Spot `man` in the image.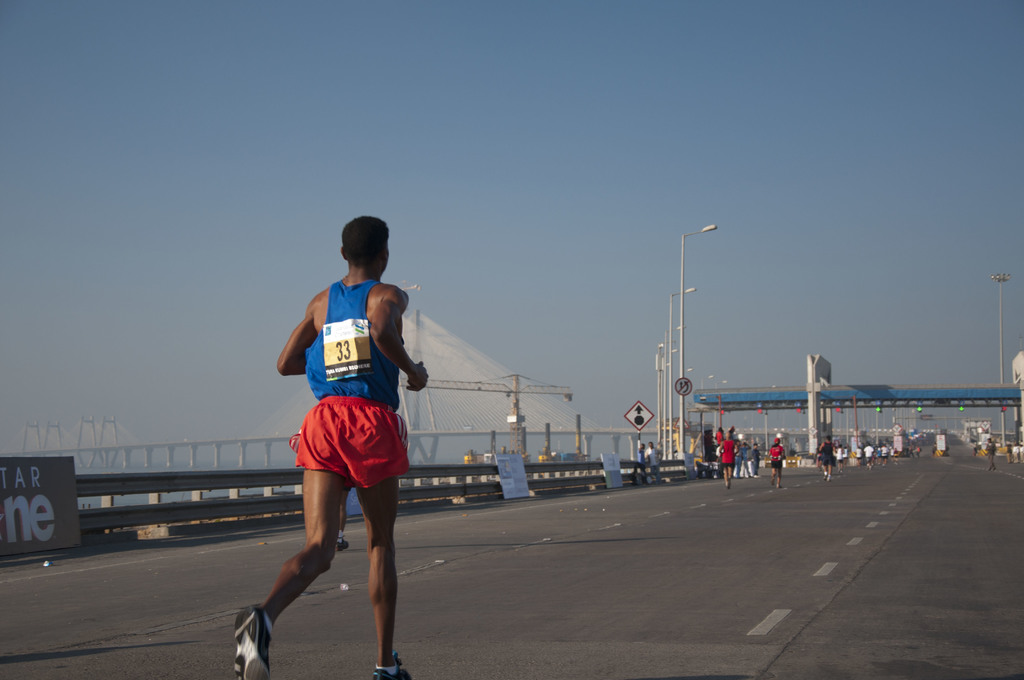
`man` found at rect(861, 442, 877, 466).
